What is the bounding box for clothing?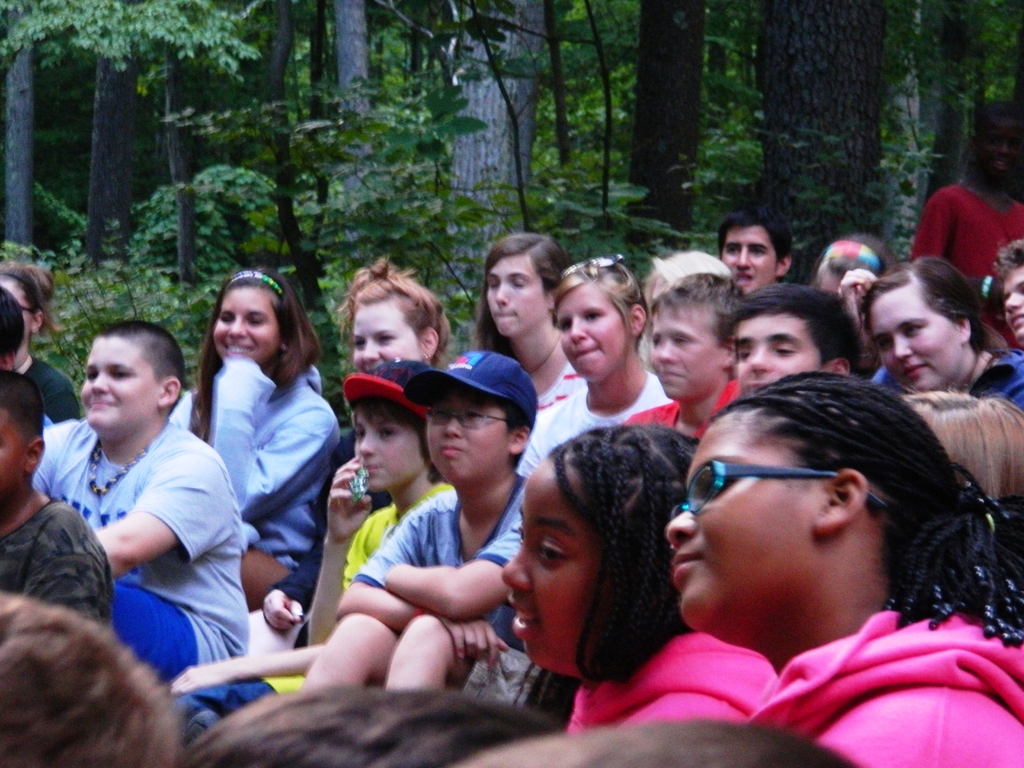
<bbox>179, 383, 335, 590</bbox>.
